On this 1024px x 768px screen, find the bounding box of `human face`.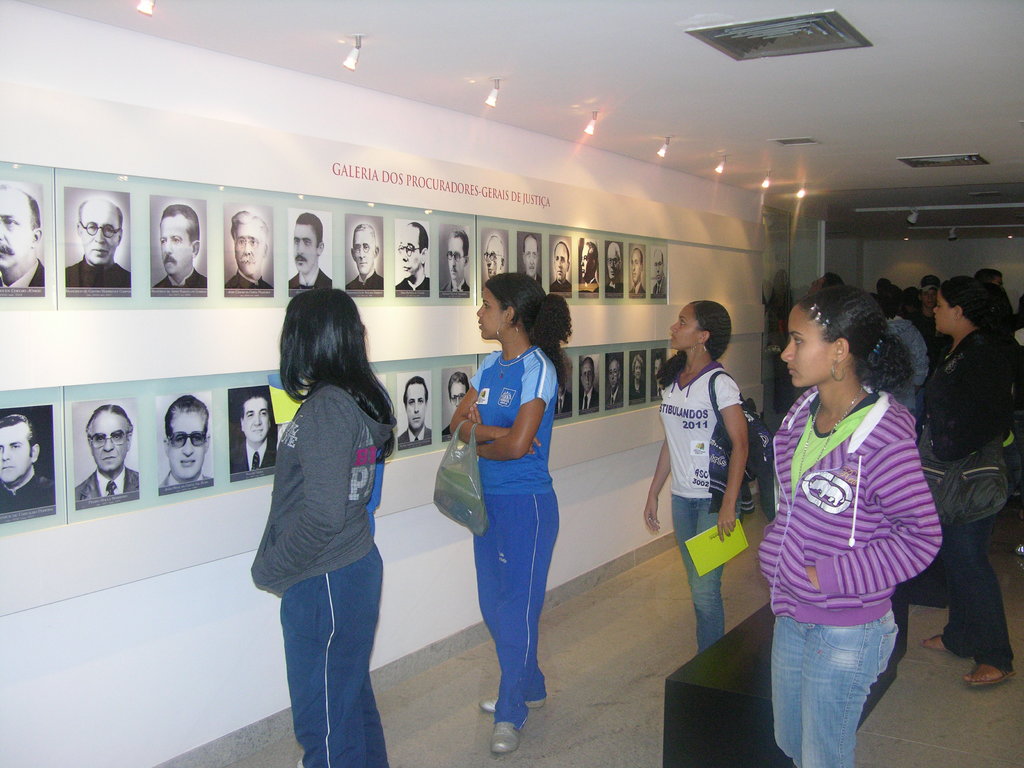
Bounding box: box(625, 358, 642, 378).
